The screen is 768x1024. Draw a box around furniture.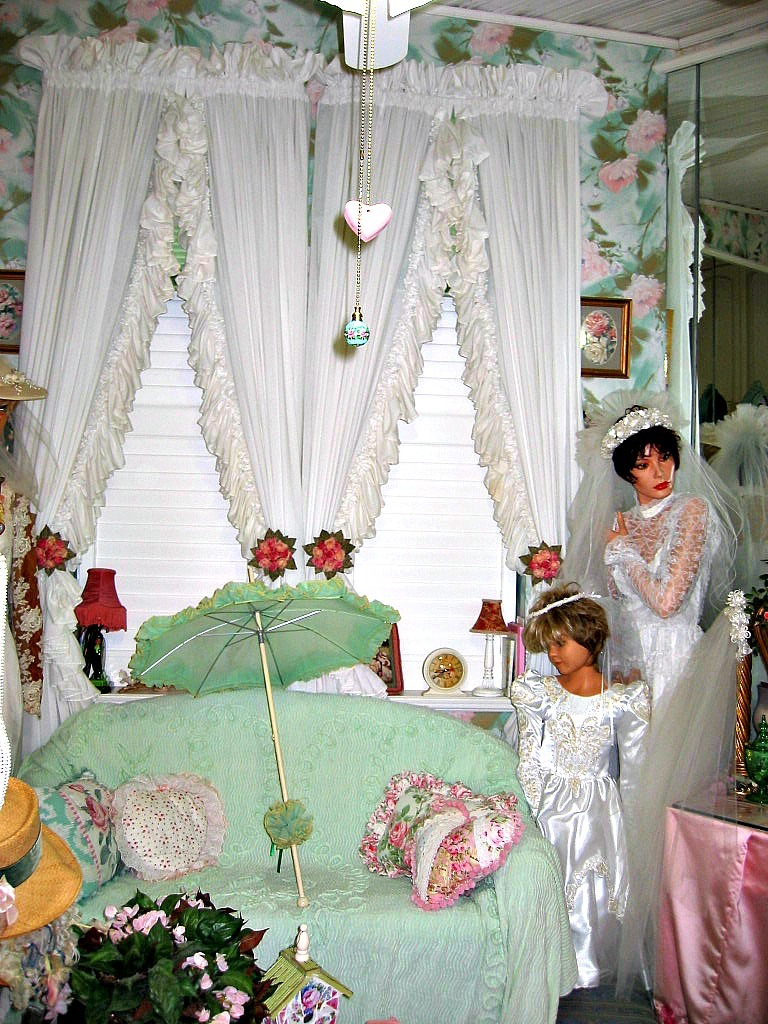
<region>667, 774, 767, 1023</region>.
